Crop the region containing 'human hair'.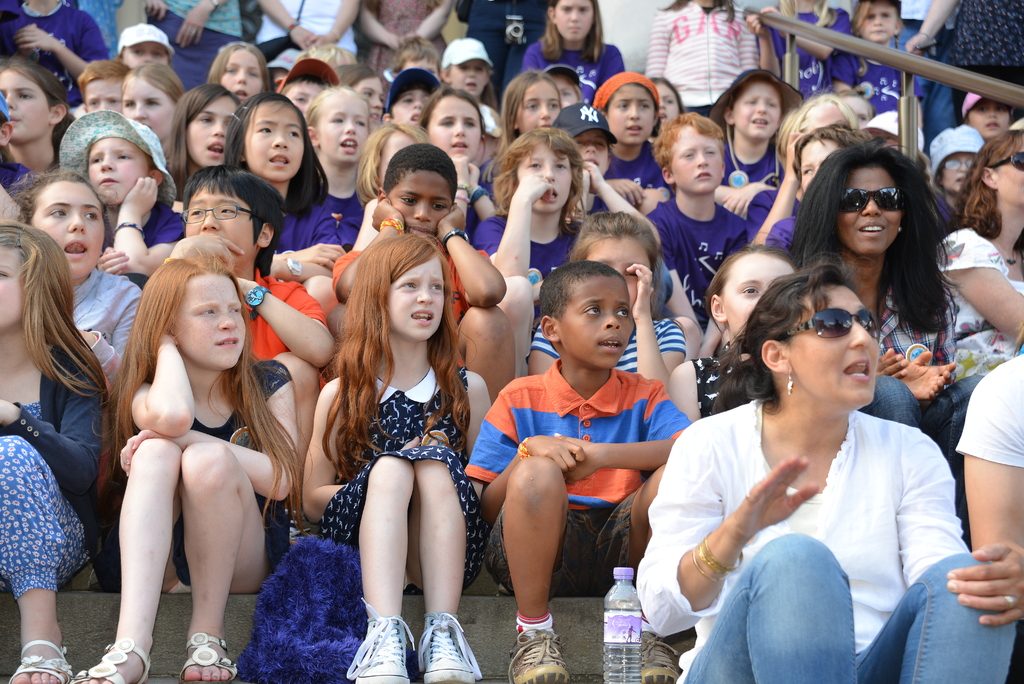
Crop region: box(959, 124, 1023, 279).
